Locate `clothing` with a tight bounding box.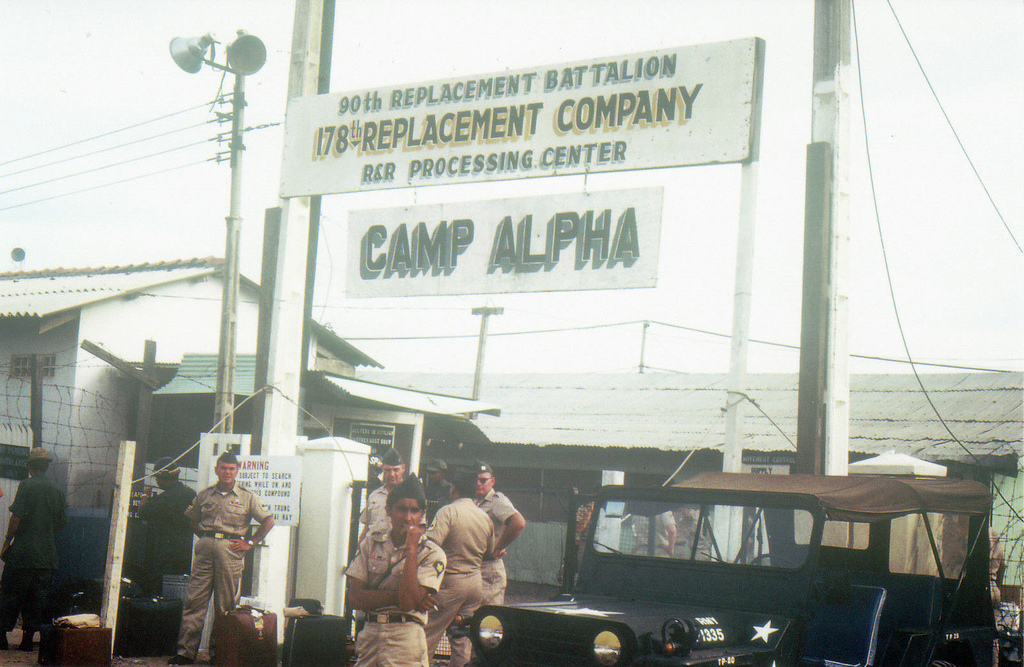
locate(632, 511, 673, 557).
